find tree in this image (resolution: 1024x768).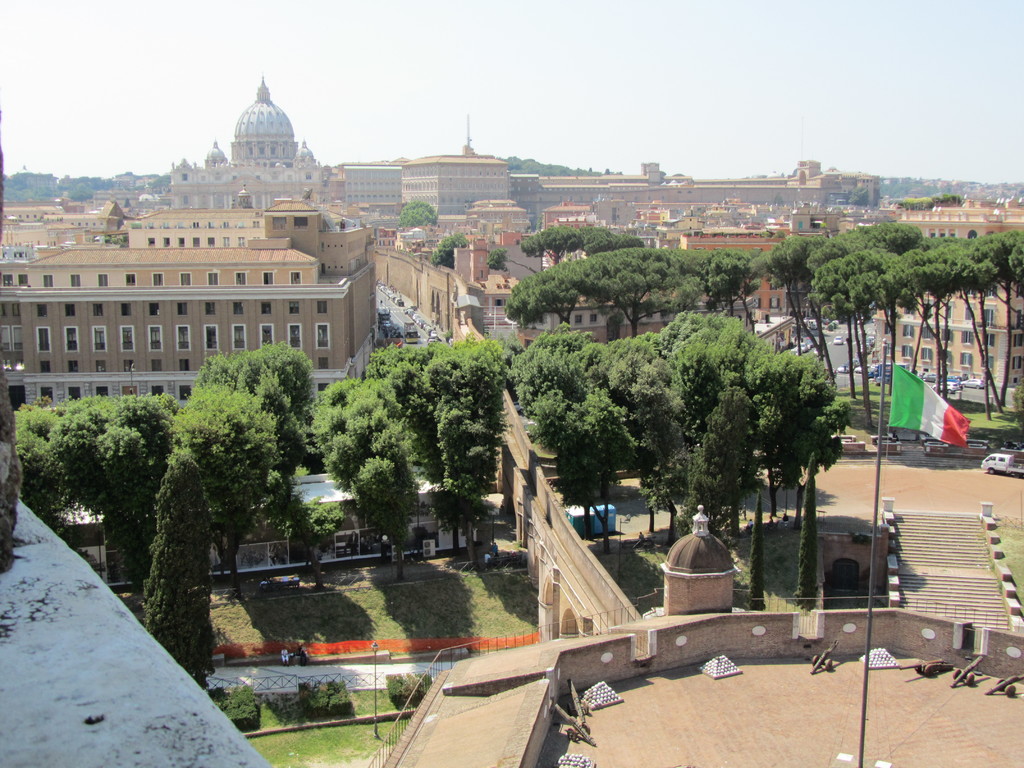
pyautogui.locateOnScreen(55, 394, 132, 524).
